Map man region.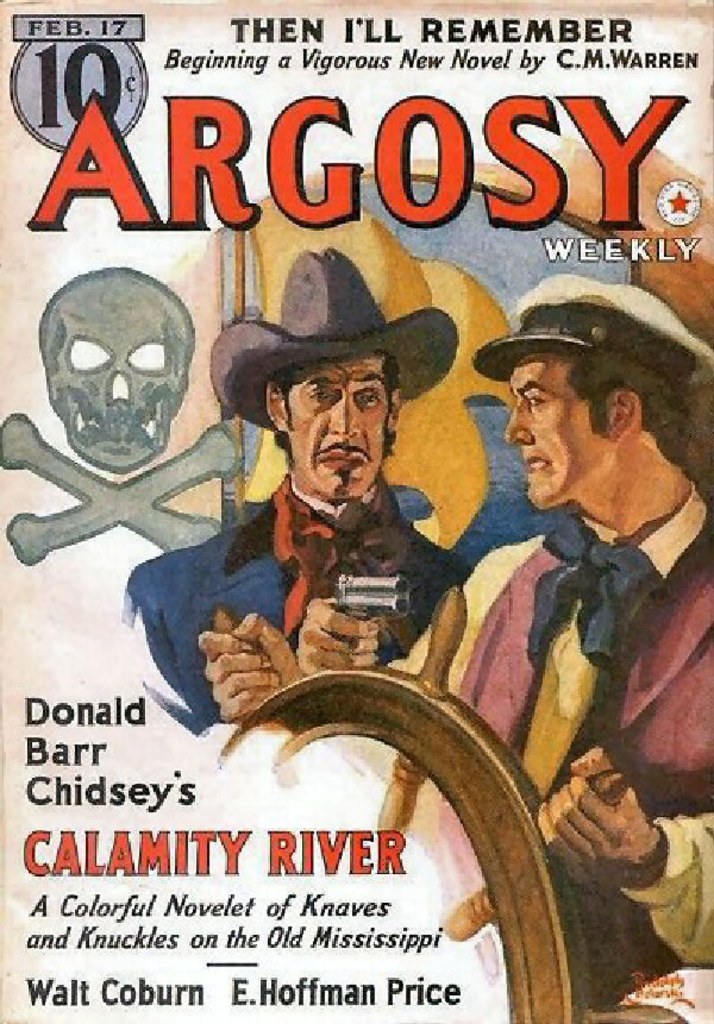
Mapped to locate(129, 251, 455, 728).
